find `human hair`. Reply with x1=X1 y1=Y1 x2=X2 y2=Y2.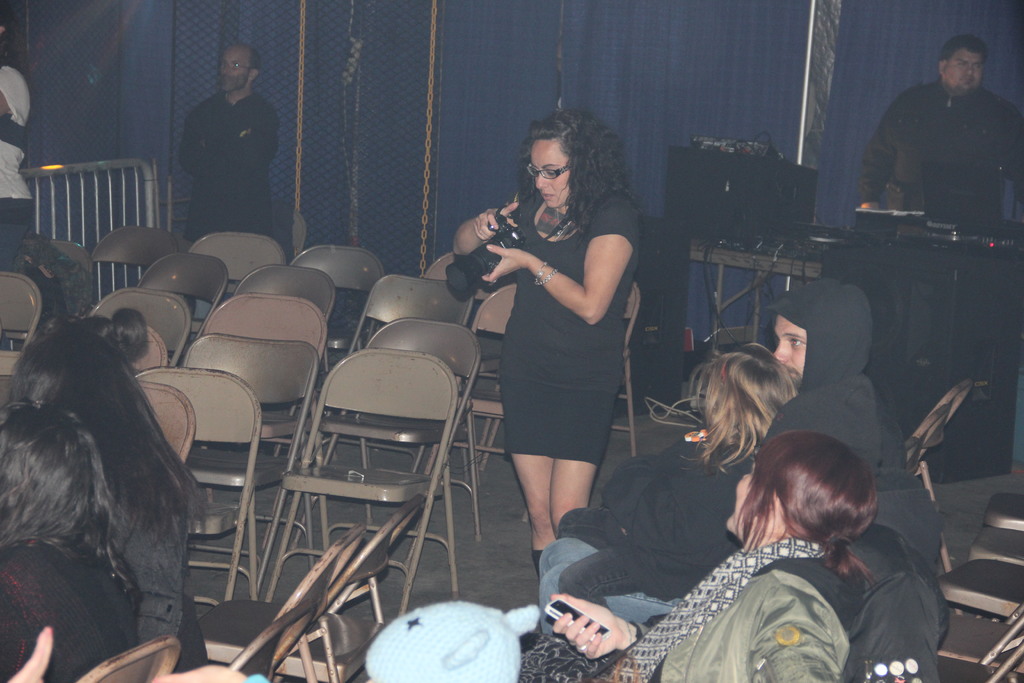
x1=747 y1=434 x2=895 y2=578.
